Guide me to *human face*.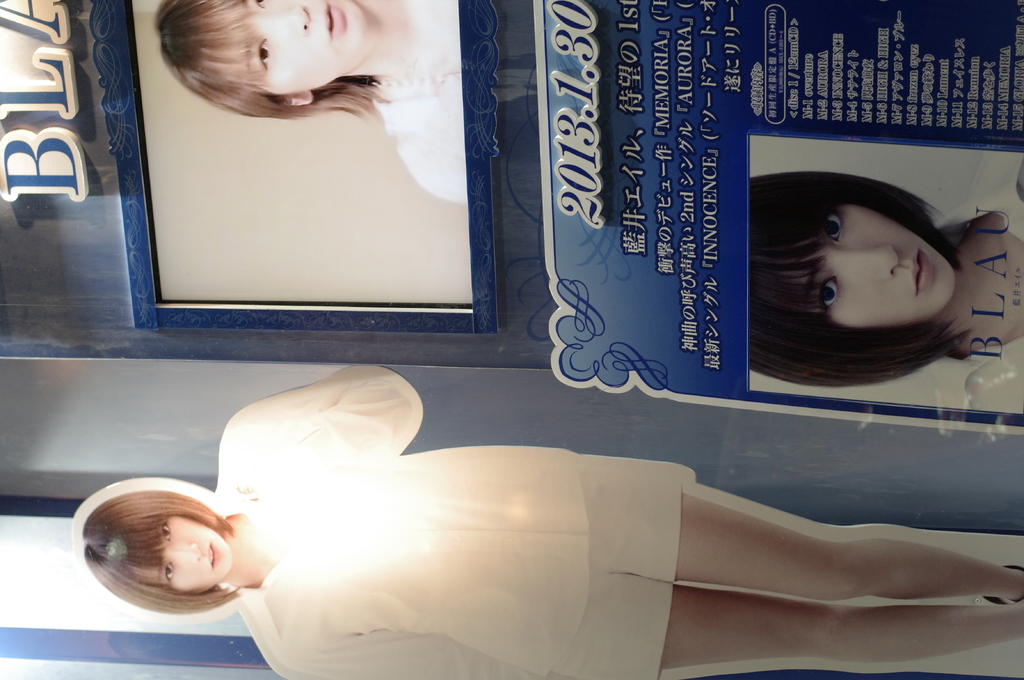
Guidance: [143,512,234,589].
